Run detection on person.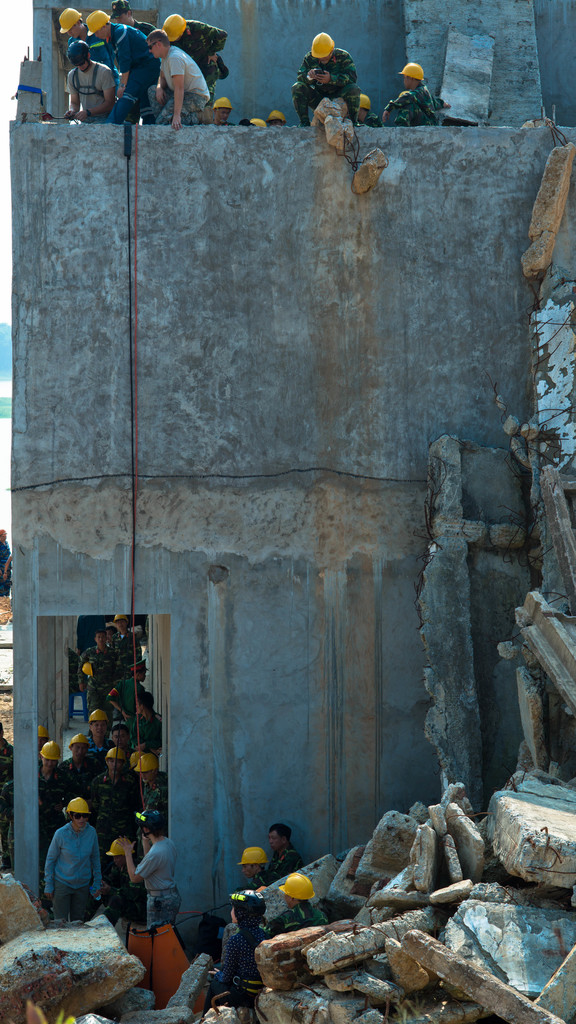
Result: <region>237, 844, 278, 890</region>.
